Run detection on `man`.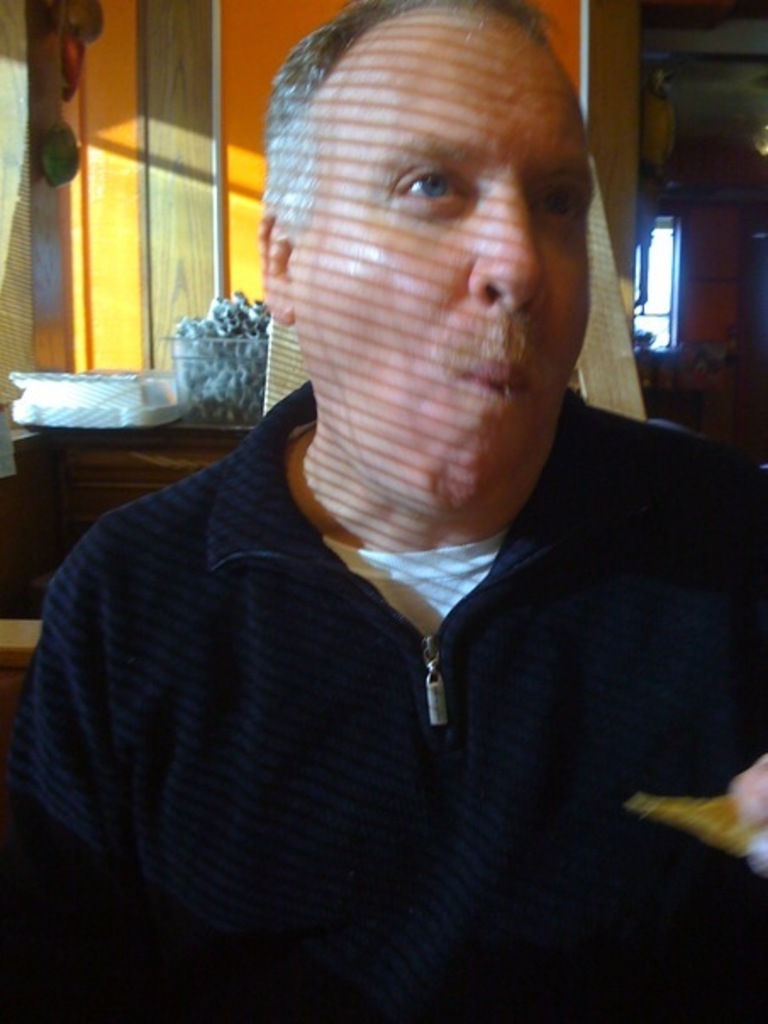
Result: box(51, 46, 753, 939).
